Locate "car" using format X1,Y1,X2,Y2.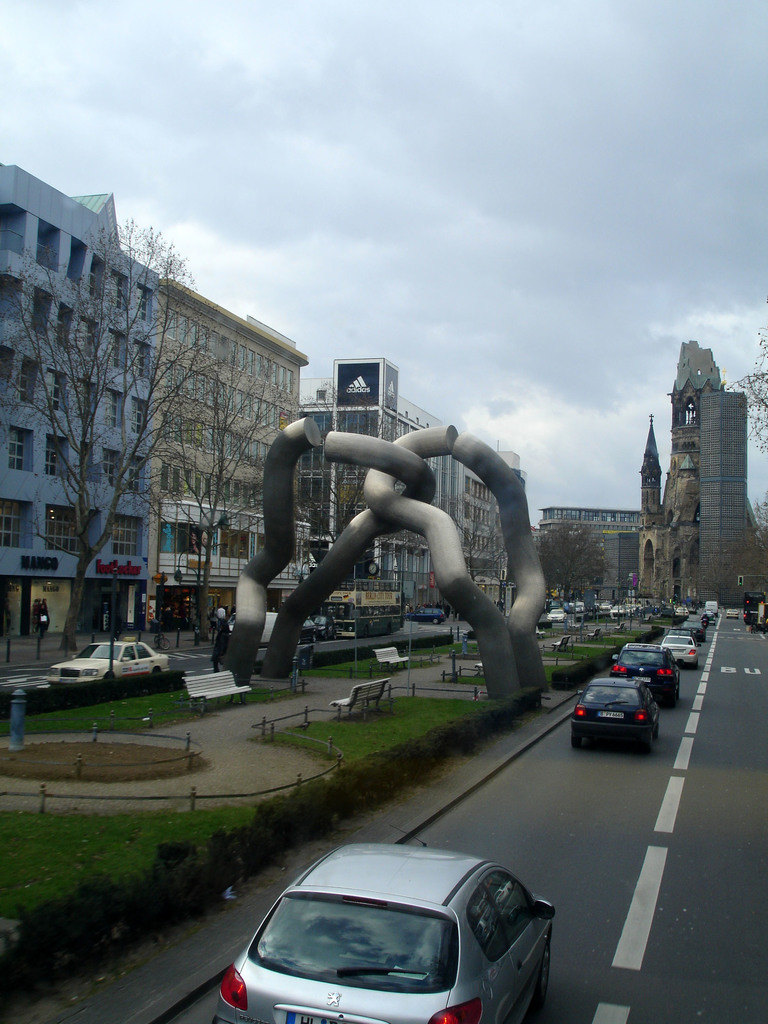
682,616,705,634.
